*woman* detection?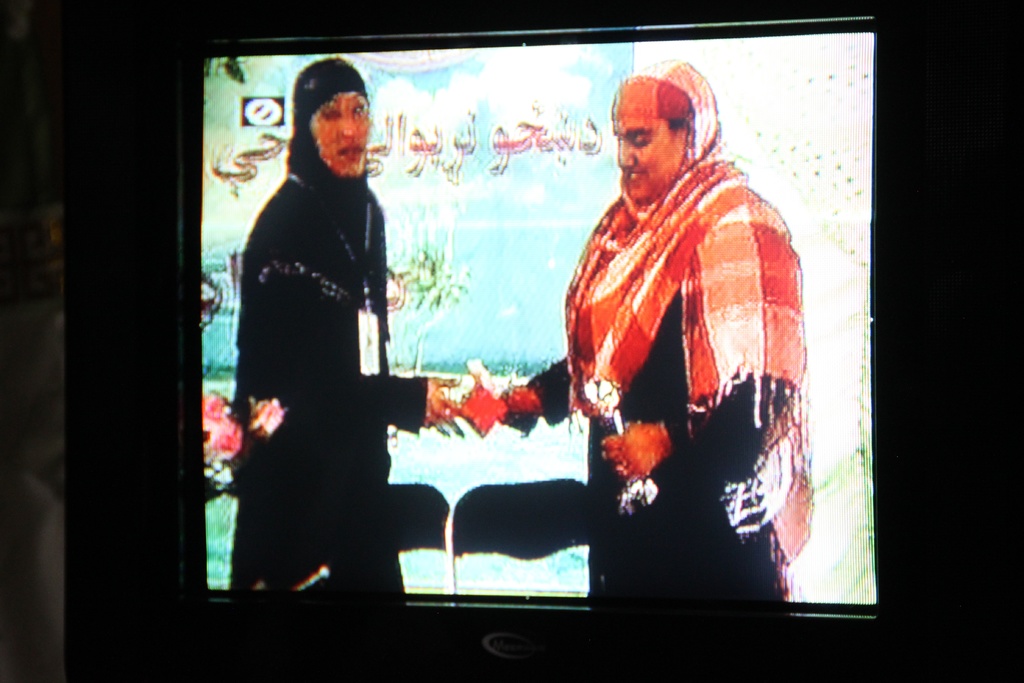
<bbox>452, 63, 810, 613</bbox>
